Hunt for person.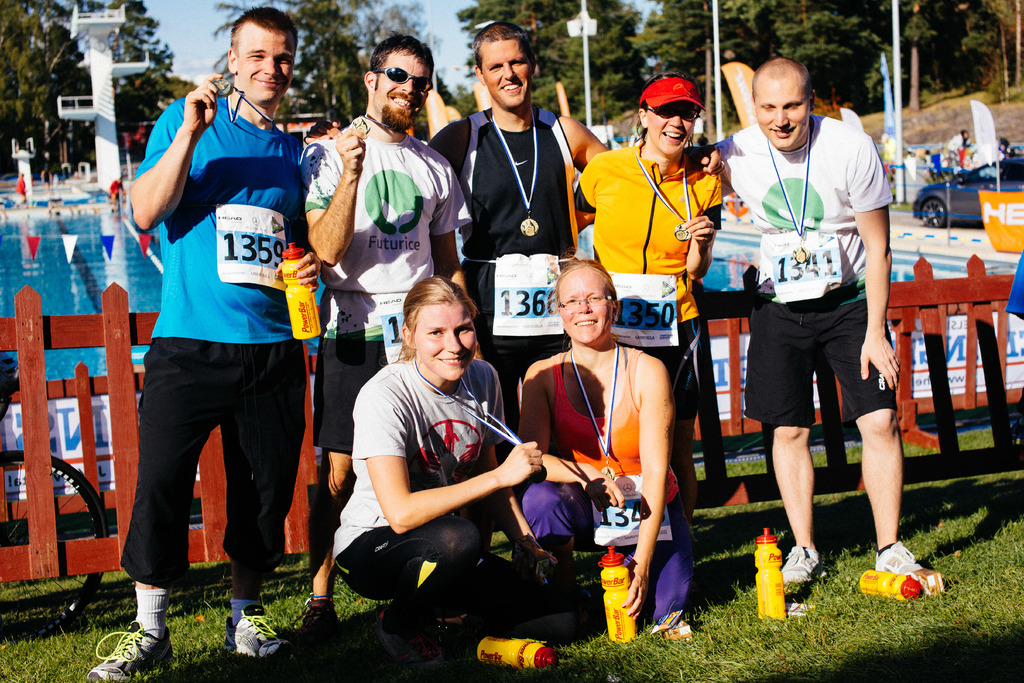
Hunted down at select_region(522, 261, 694, 644).
